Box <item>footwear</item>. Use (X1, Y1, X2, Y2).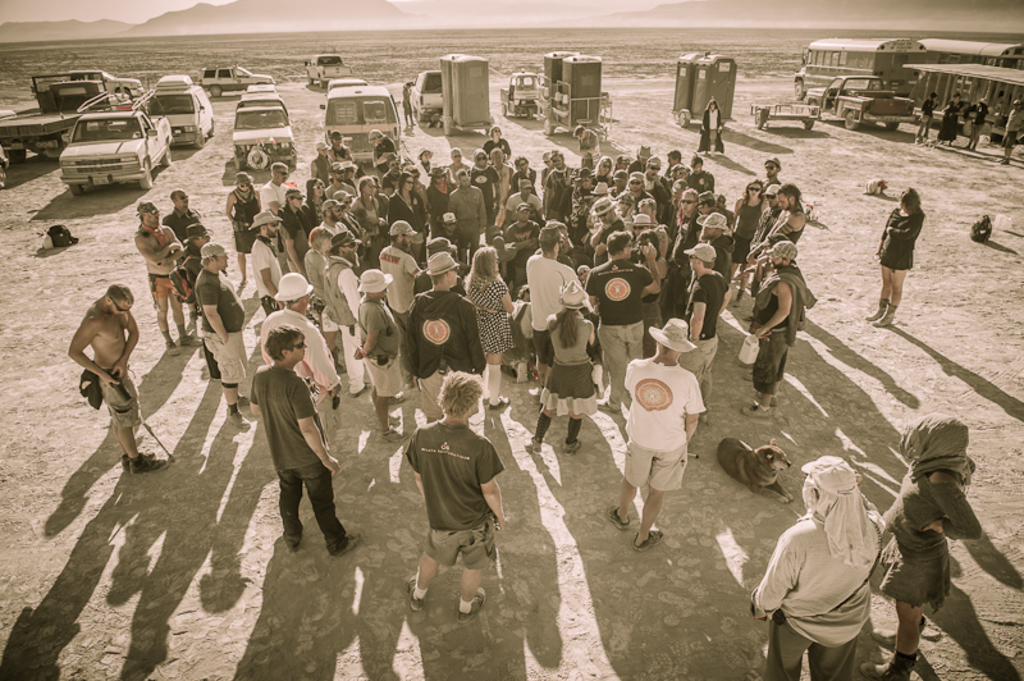
(639, 527, 668, 553).
